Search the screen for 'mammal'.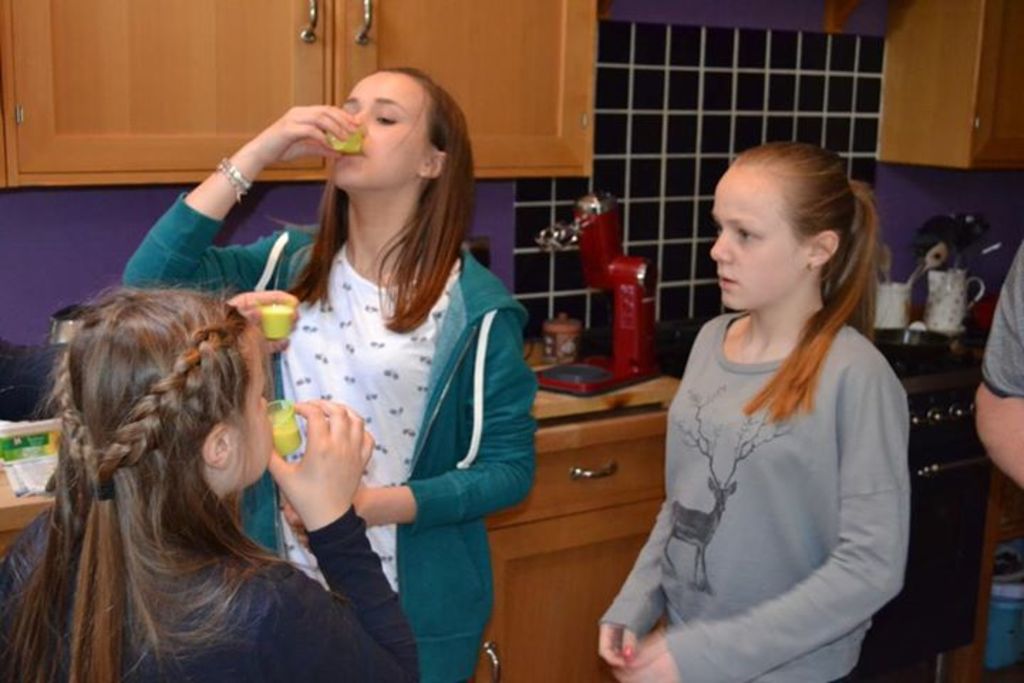
Found at [left=121, top=61, right=548, bottom=682].
